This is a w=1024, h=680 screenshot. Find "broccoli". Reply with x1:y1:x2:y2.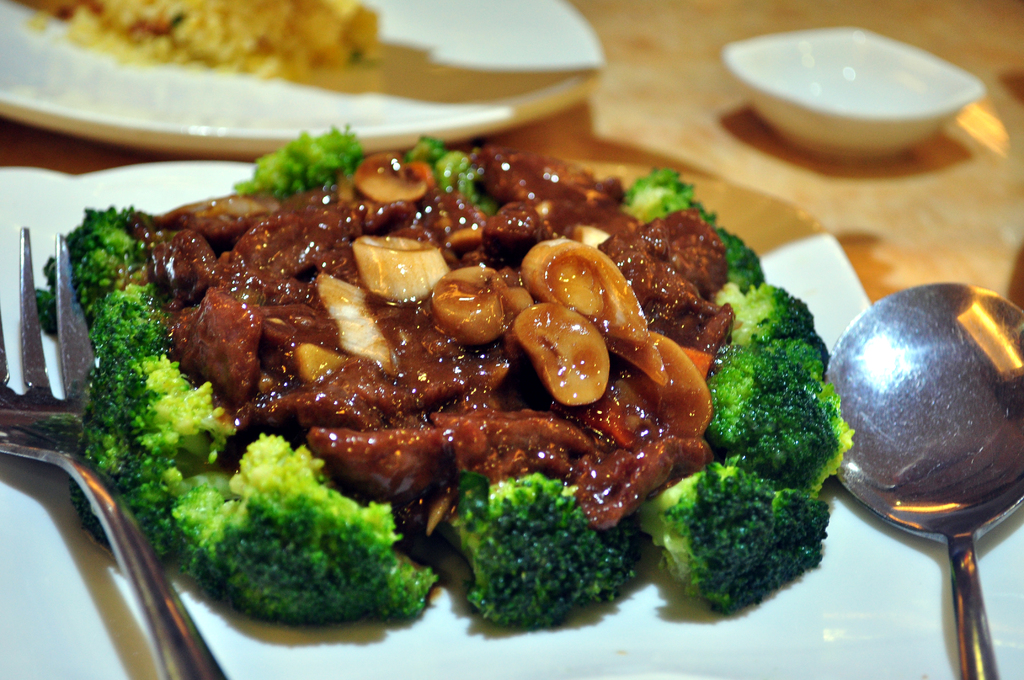
442:474:635:629.
